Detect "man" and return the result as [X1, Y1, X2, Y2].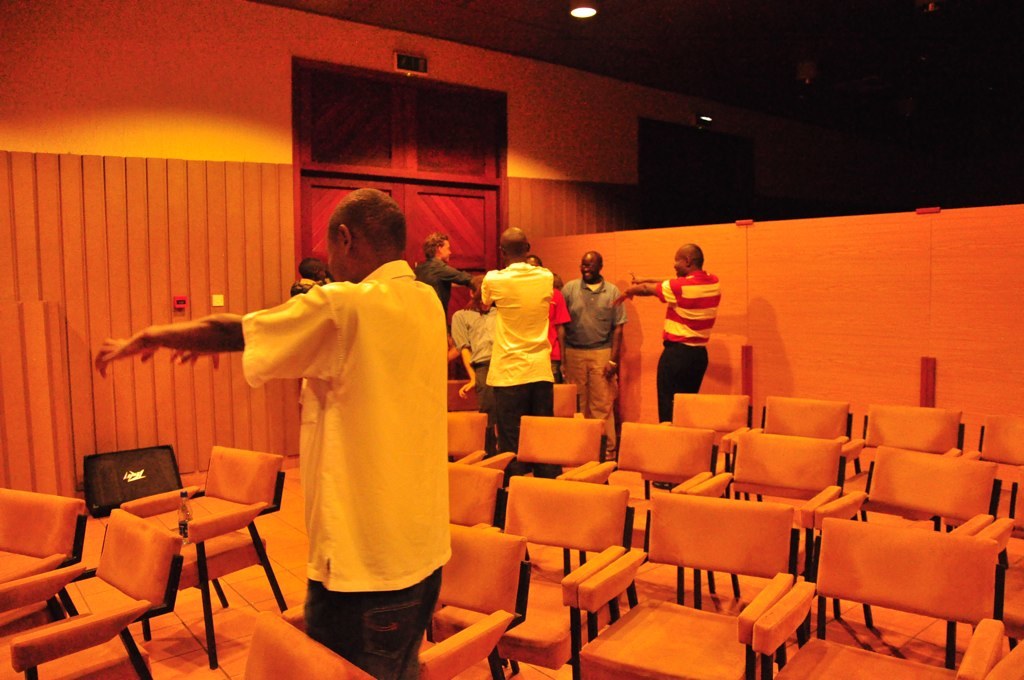
[556, 249, 637, 462].
